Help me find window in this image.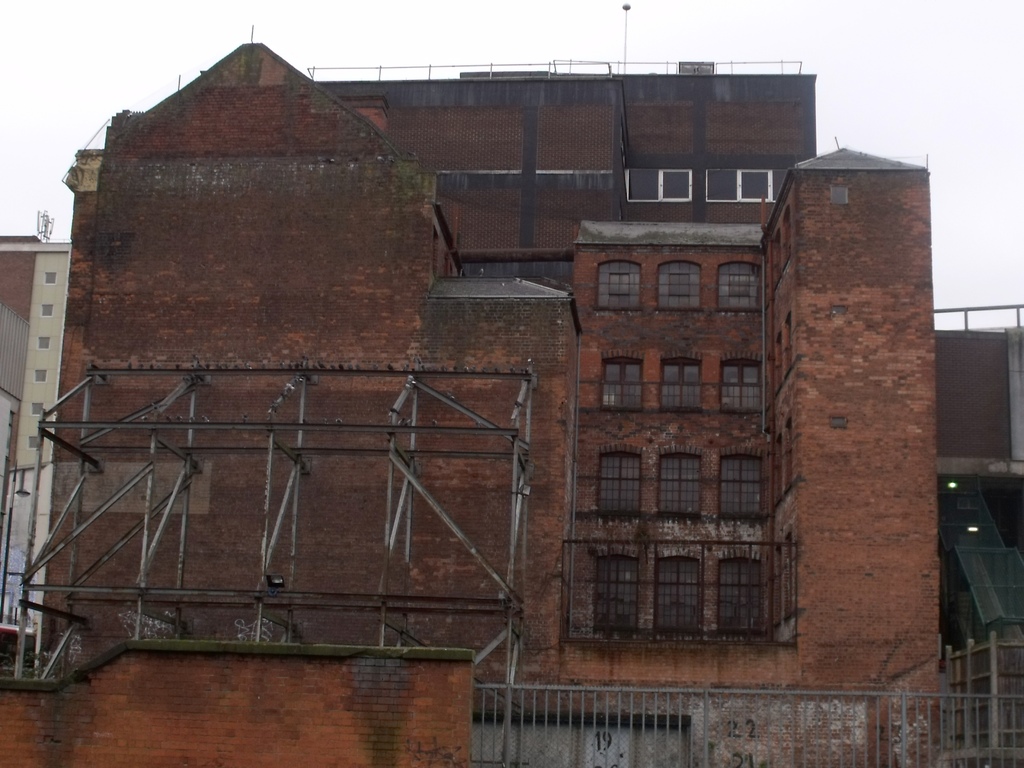
Found it: Rect(708, 170, 774, 204).
